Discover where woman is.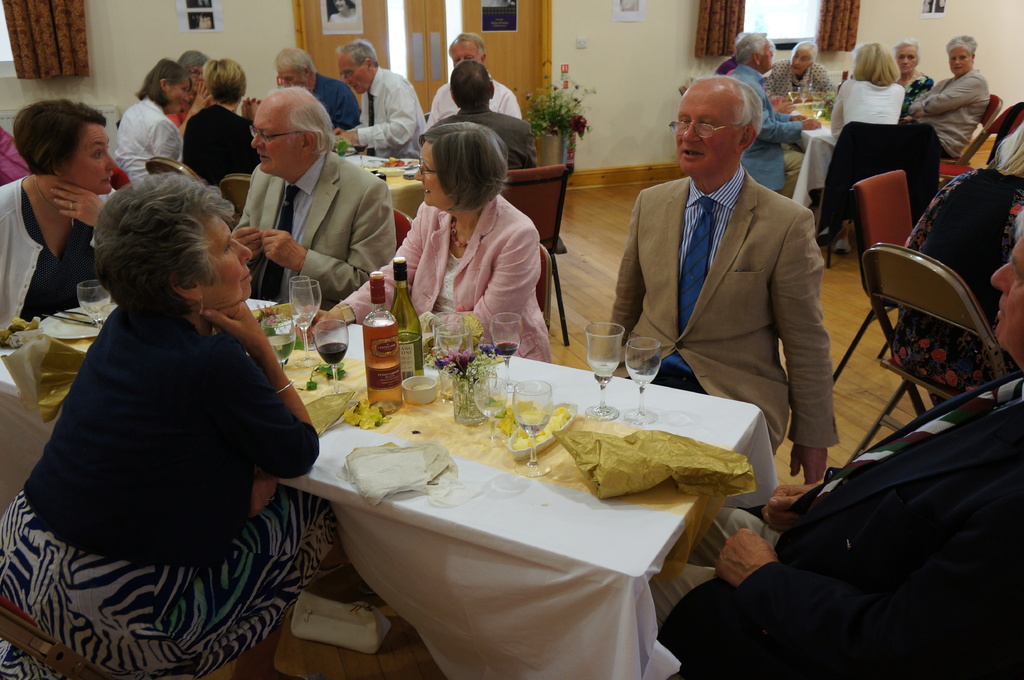
Discovered at [left=0, top=100, right=120, bottom=338].
